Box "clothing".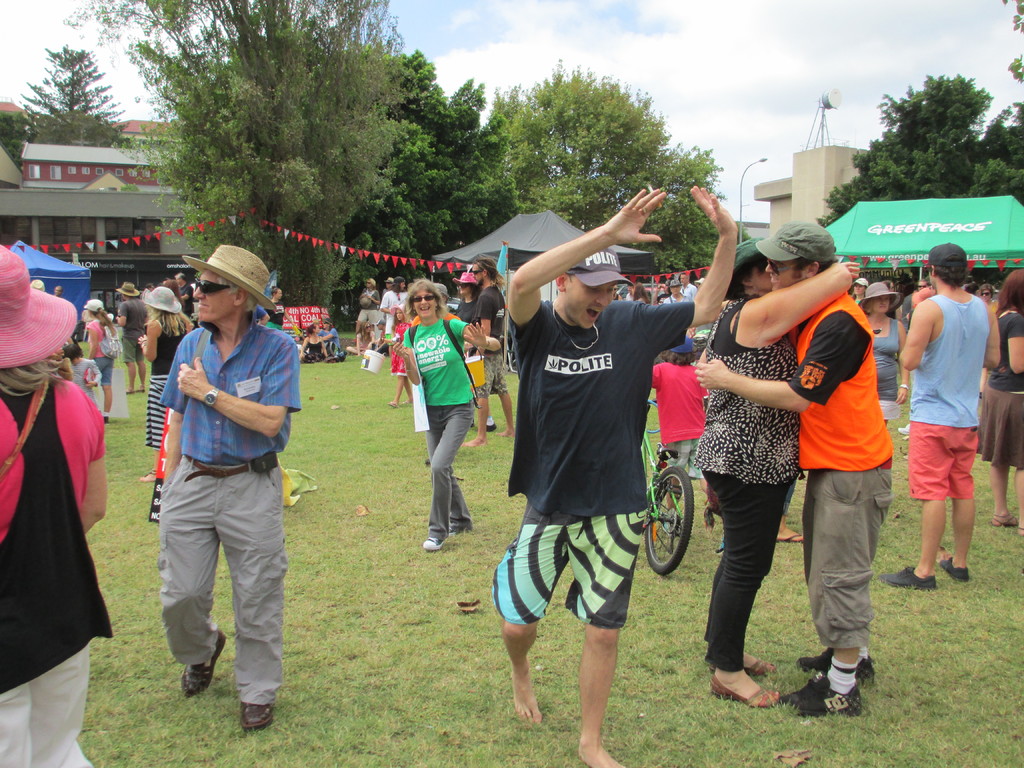
<box>316,326,341,355</box>.
